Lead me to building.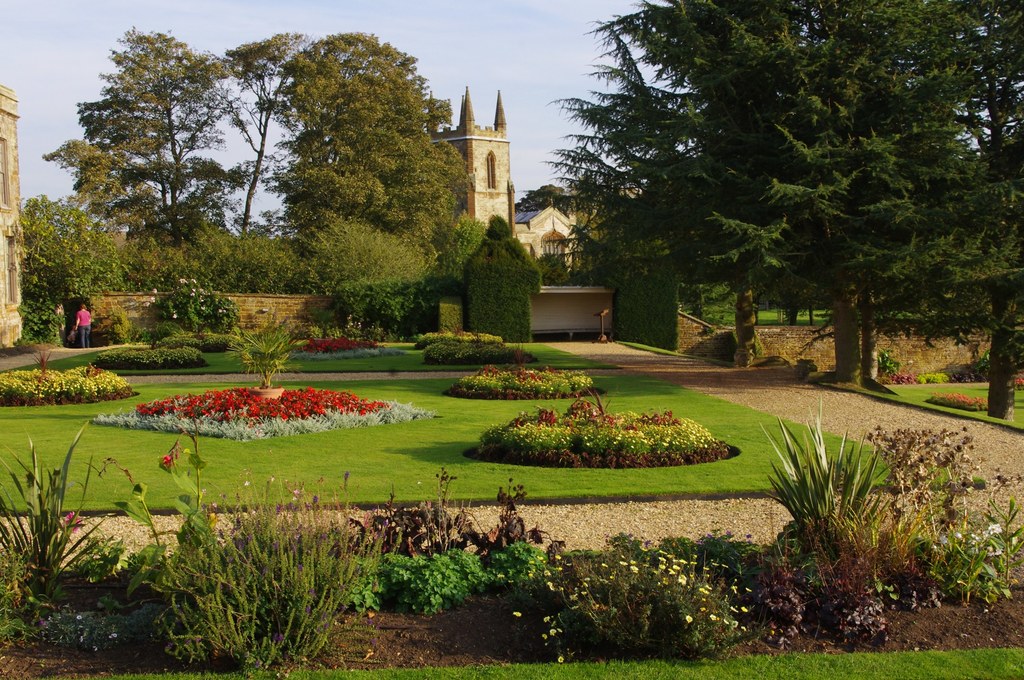
Lead to select_region(508, 200, 623, 330).
